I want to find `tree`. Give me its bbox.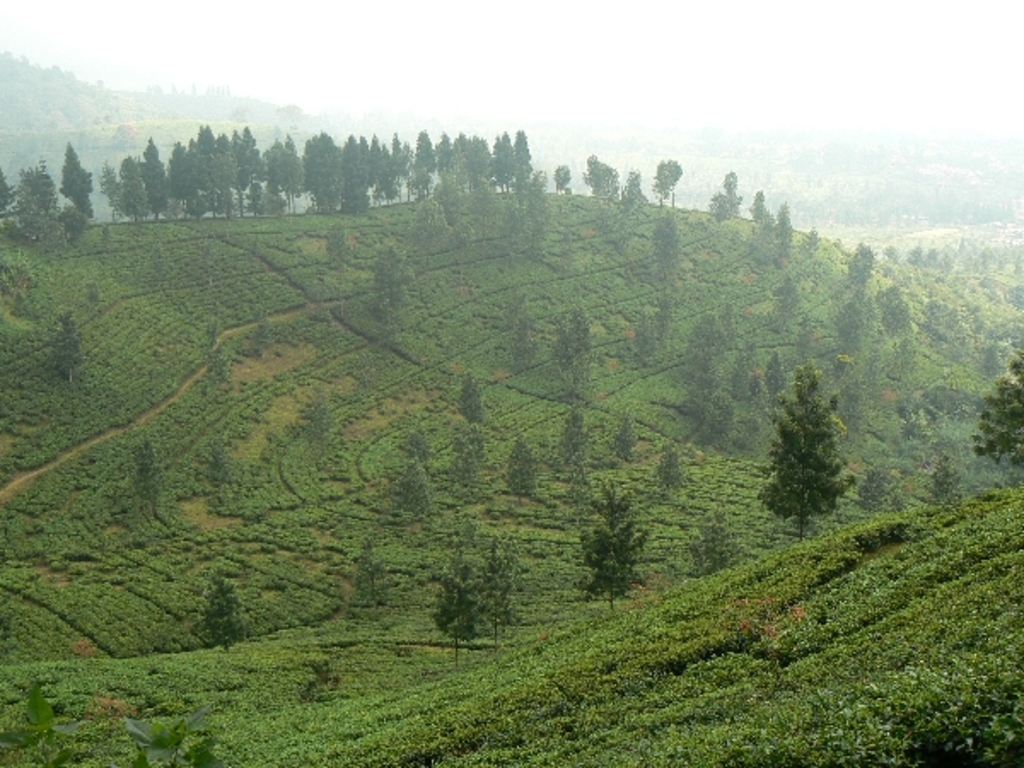
select_region(609, 393, 643, 468).
